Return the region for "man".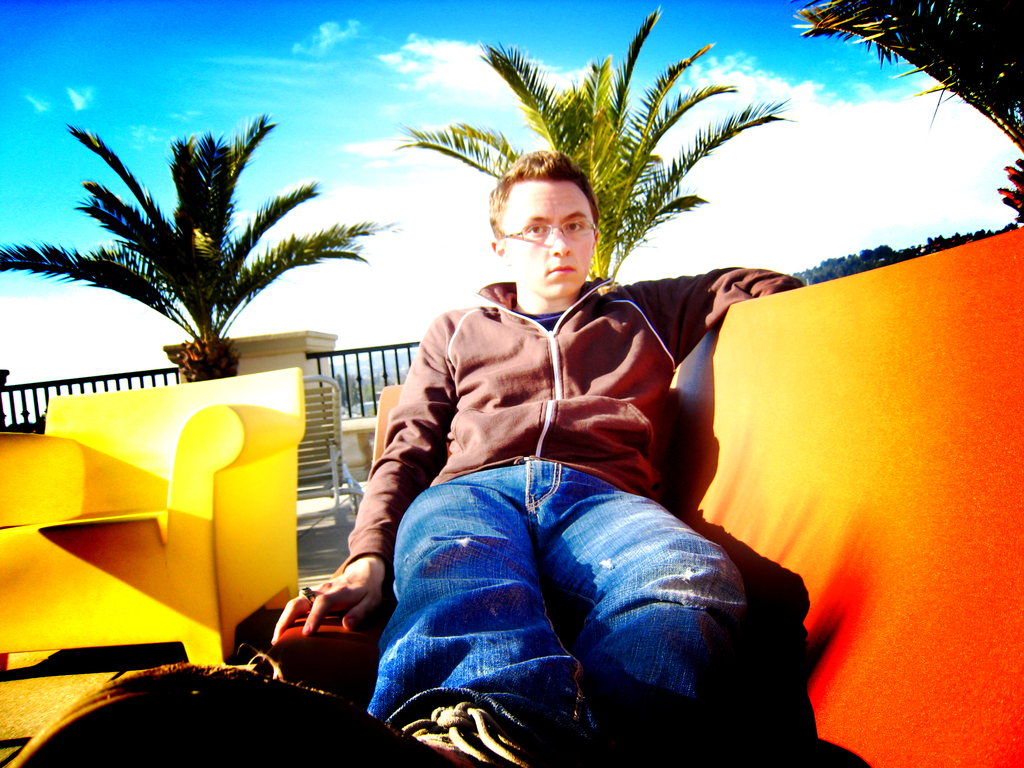
bbox(7, 147, 747, 767).
